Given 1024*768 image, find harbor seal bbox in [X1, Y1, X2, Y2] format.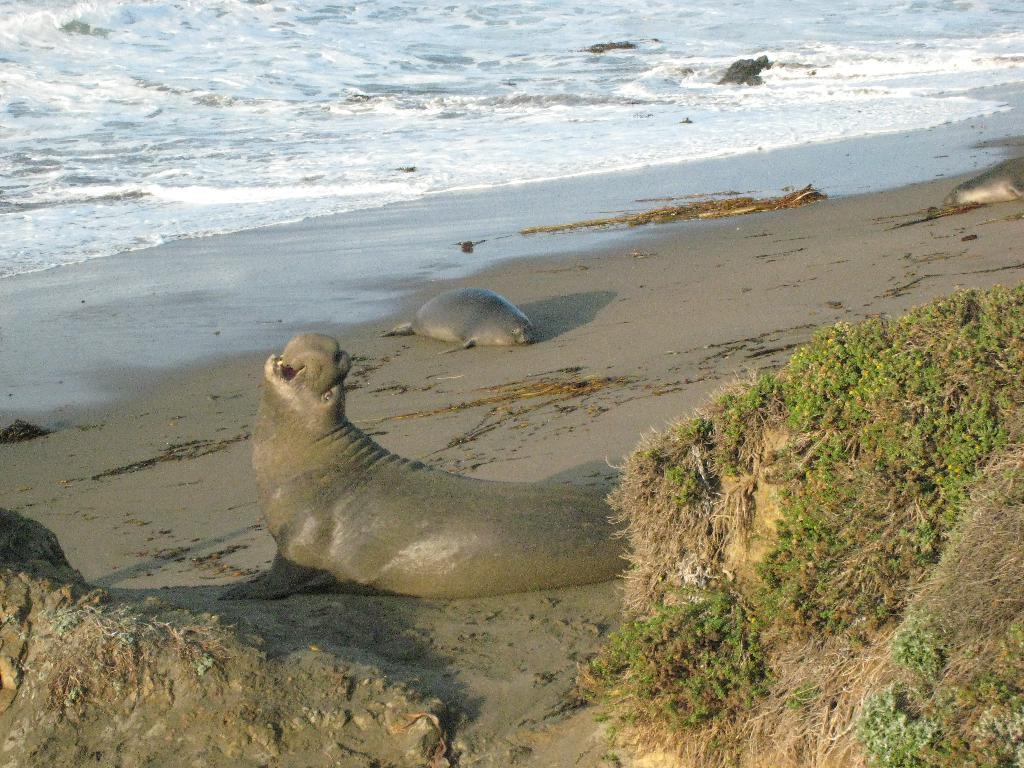
[377, 284, 536, 352].
